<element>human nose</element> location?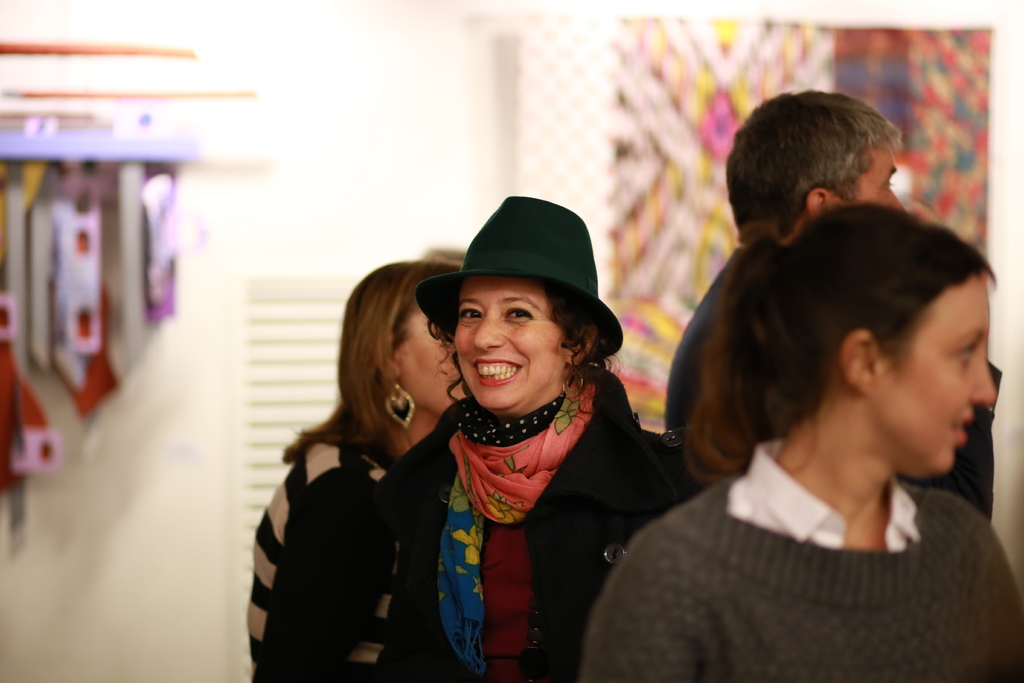
x1=976, y1=343, x2=998, y2=403
